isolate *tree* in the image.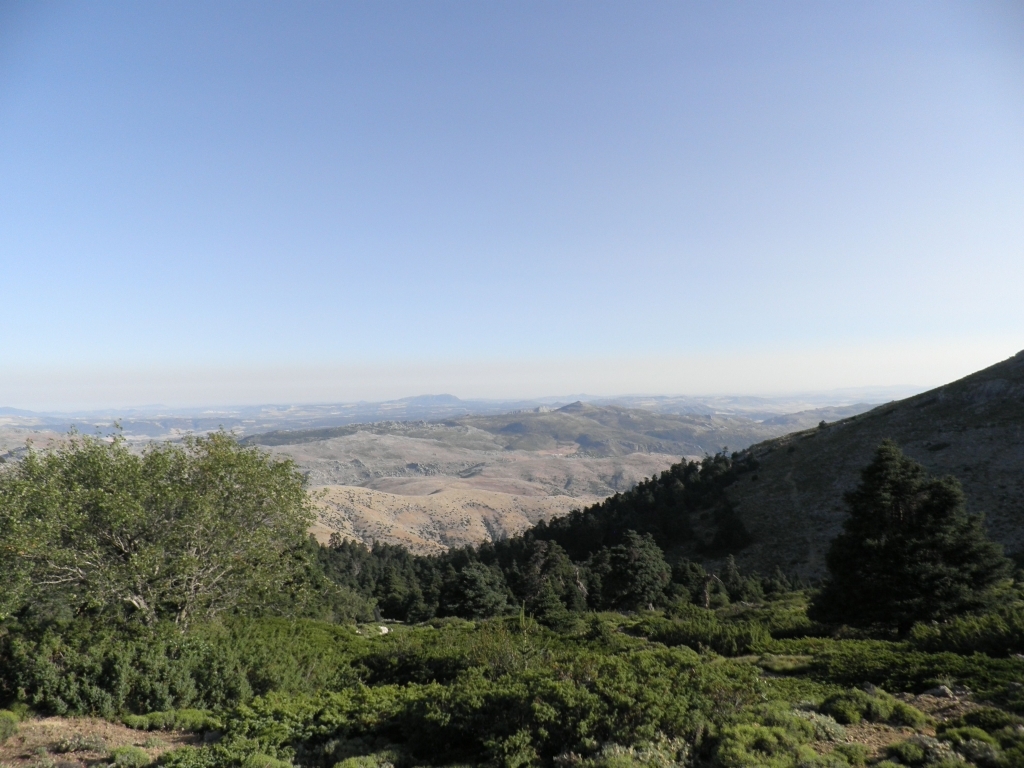
Isolated region: box(0, 410, 378, 712).
